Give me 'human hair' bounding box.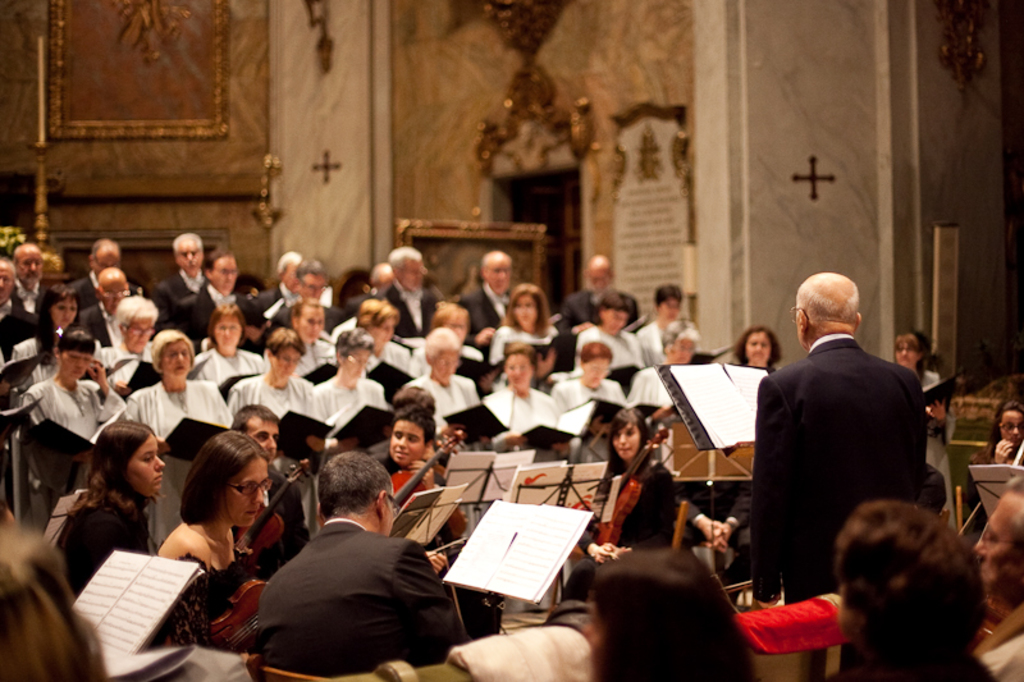
crop(58, 326, 96, 362).
